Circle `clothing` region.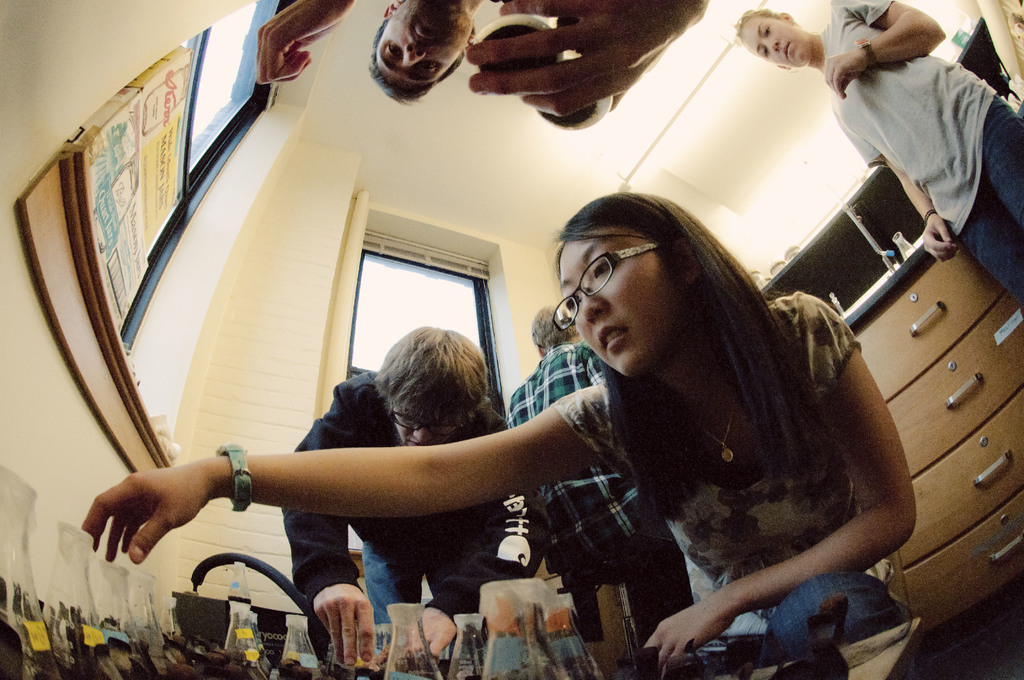
Region: <region>812, 0, 1023, 318</region>.
